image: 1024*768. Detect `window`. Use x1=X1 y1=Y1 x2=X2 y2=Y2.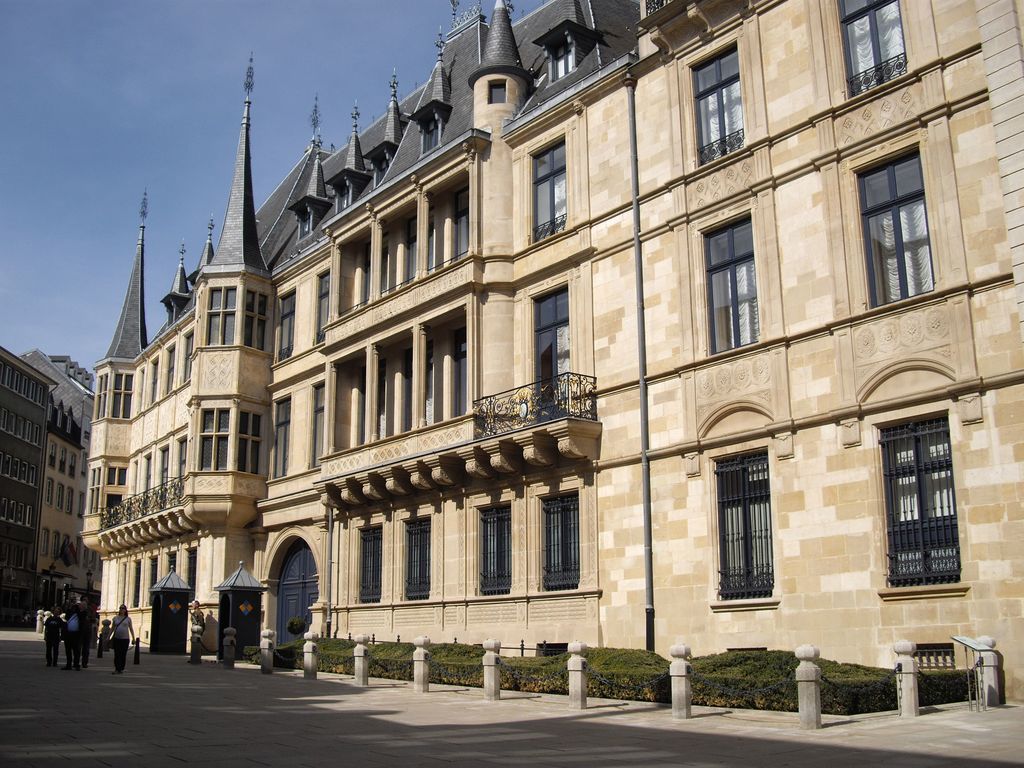
x1=716 y1=445 x2=773 y2=605.
